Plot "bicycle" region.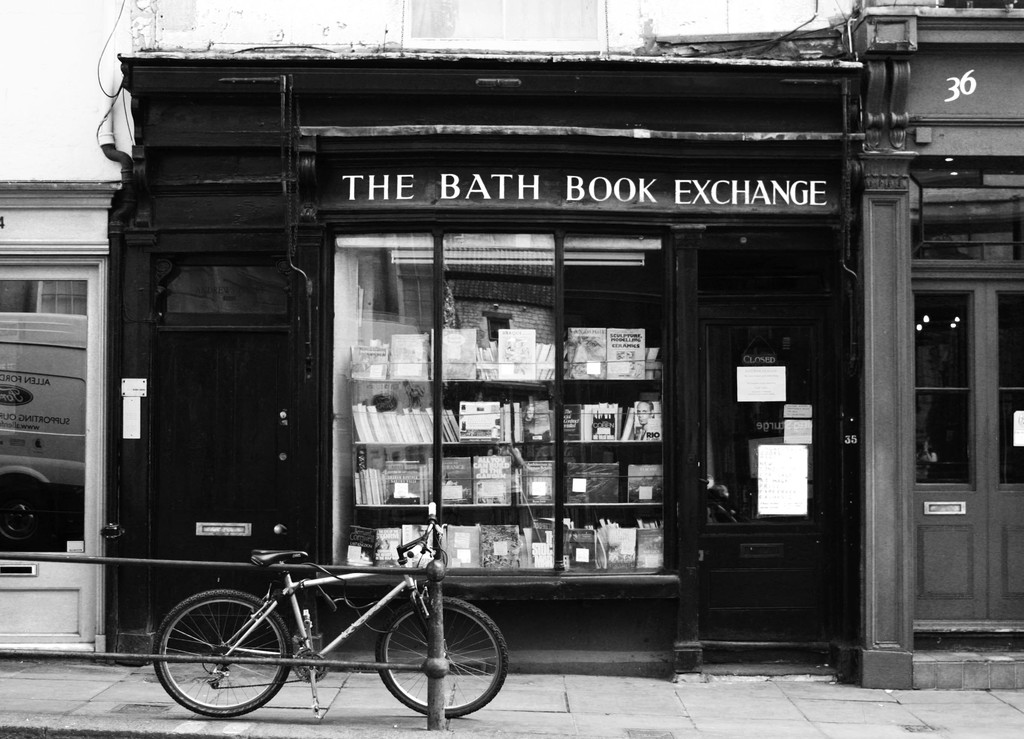
Plotted at 156/536/502/724.
